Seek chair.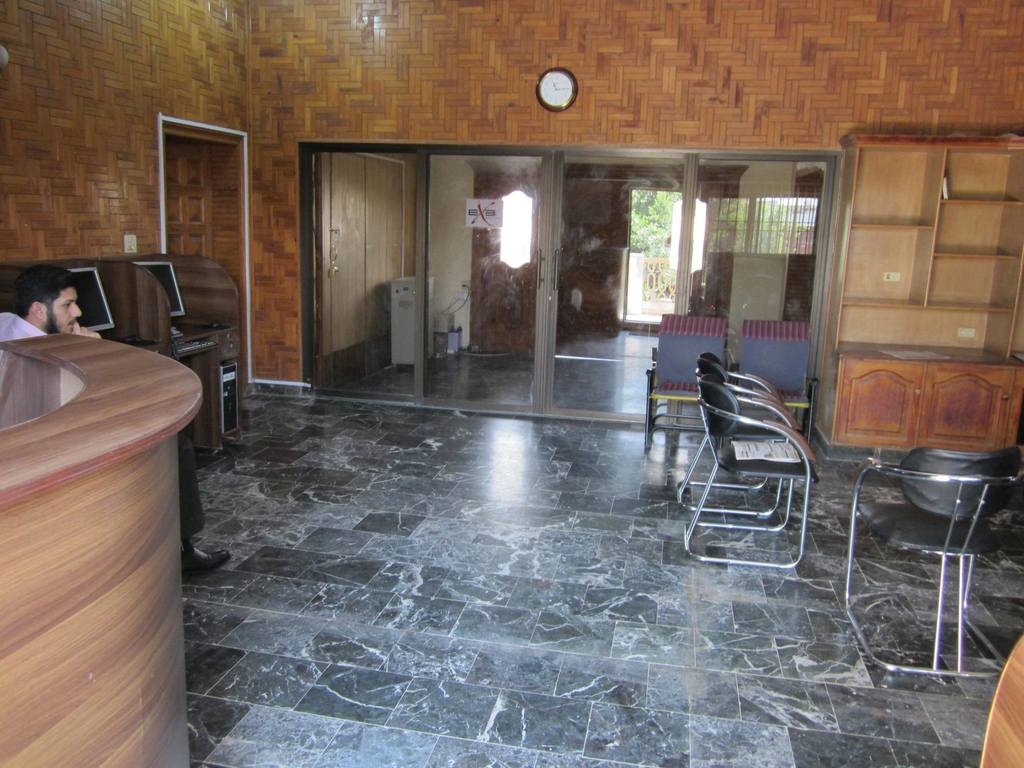
crop(731, 317, 817, 447).
